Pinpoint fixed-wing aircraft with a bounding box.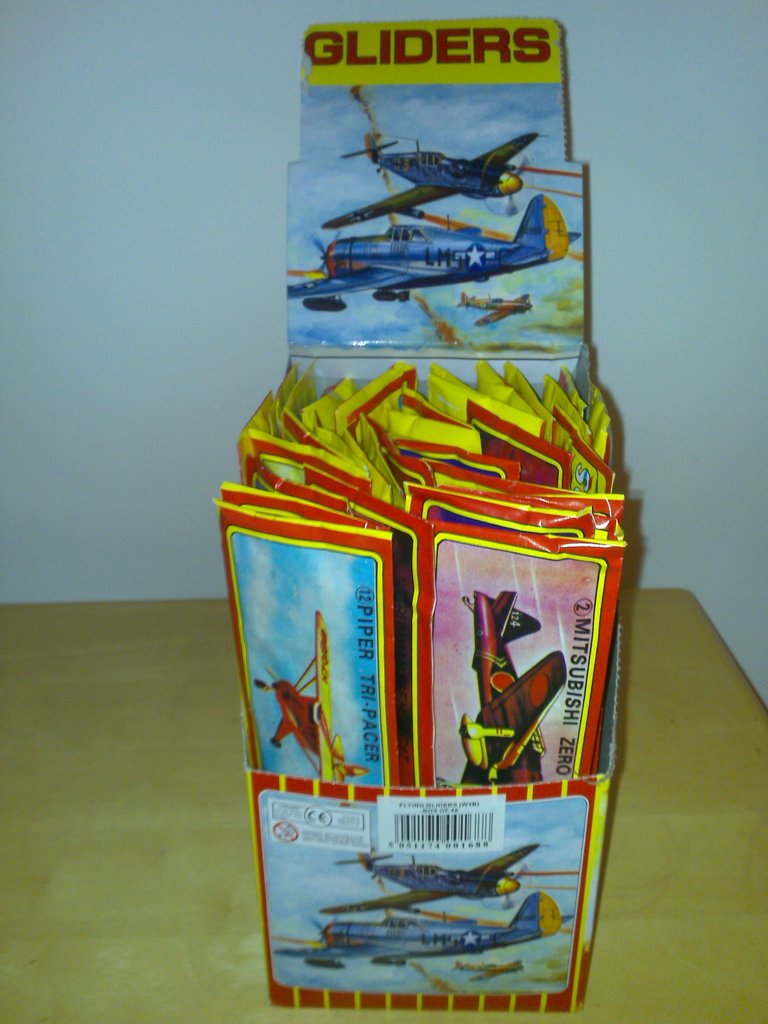
locate(310, 893, 563, 968).
